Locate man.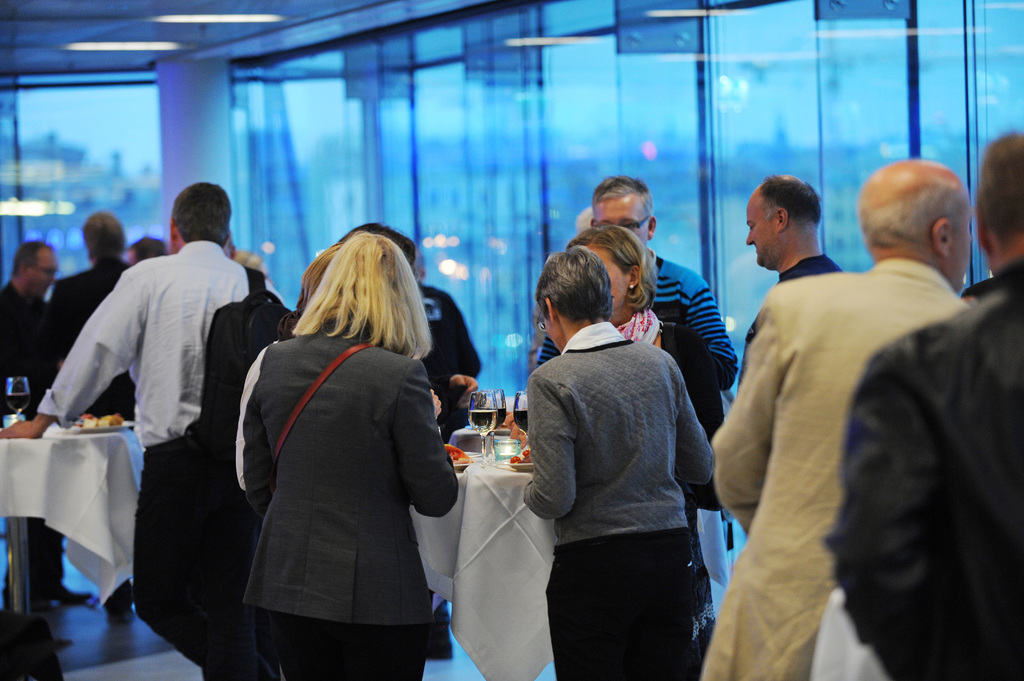
Bounding box: {"x1": 533, "y1": 172, "x2": 740, "y2": 390}.
